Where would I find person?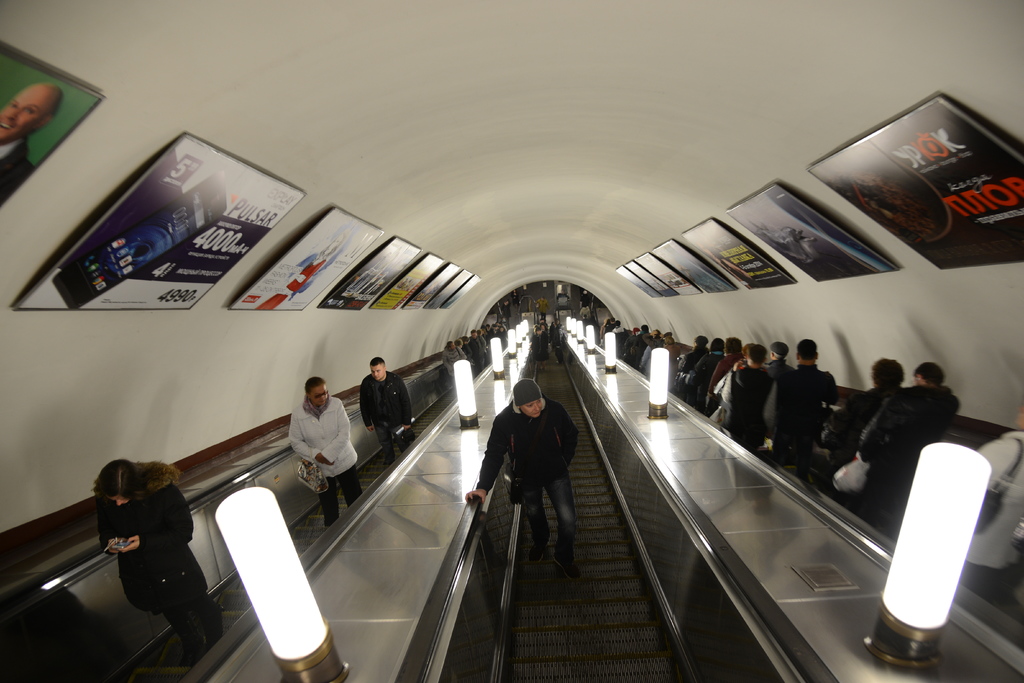
At l=859, t=355, r=964, b=516.
